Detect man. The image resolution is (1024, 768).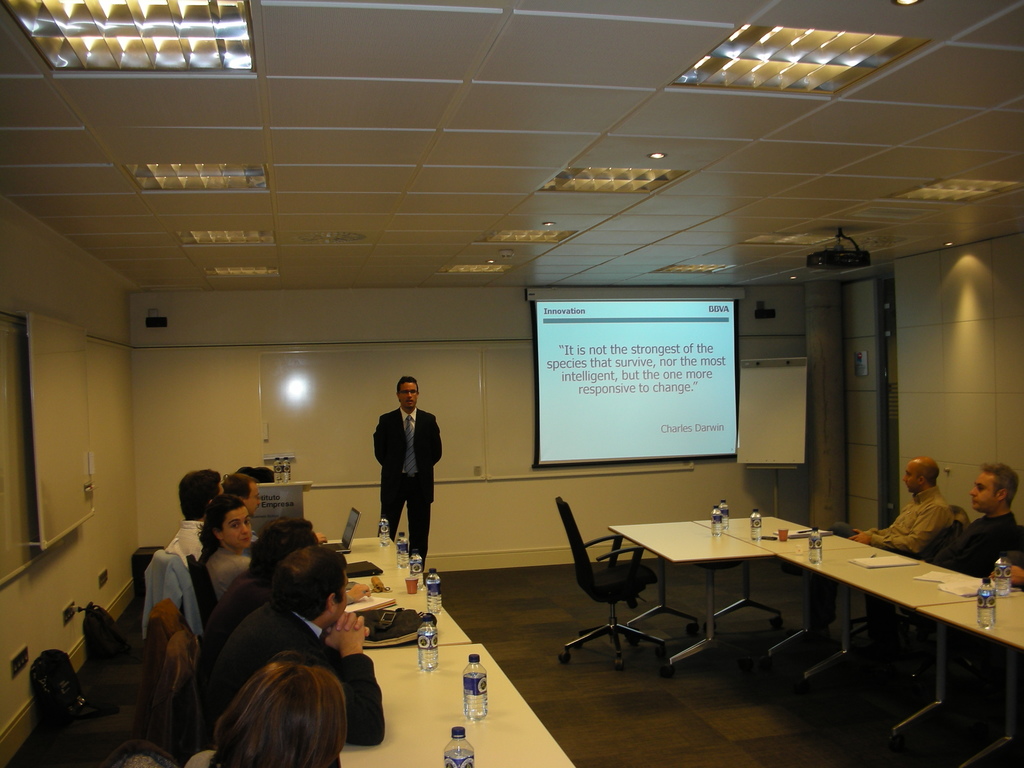
bbox(191, 509, 319, 700).
